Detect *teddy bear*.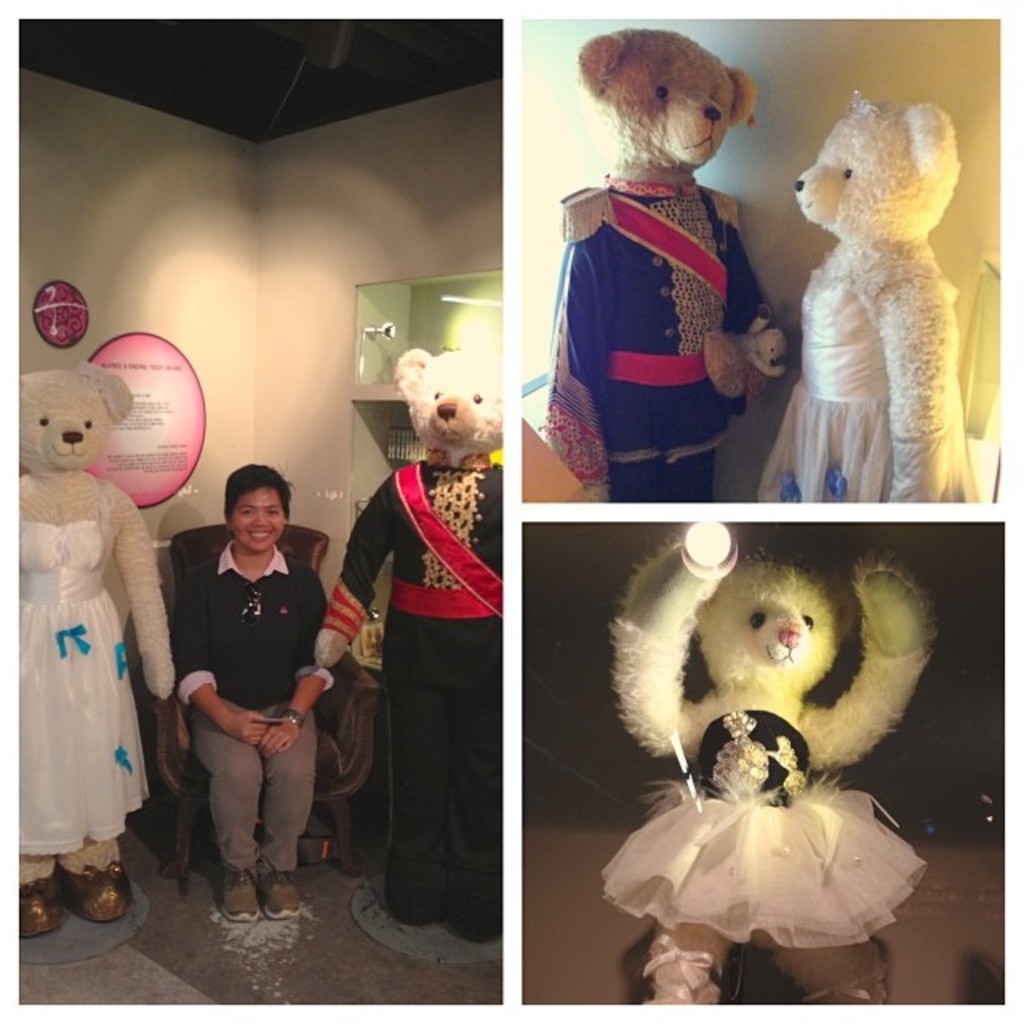
Detected at locate(616, 534, 942, 1002).
